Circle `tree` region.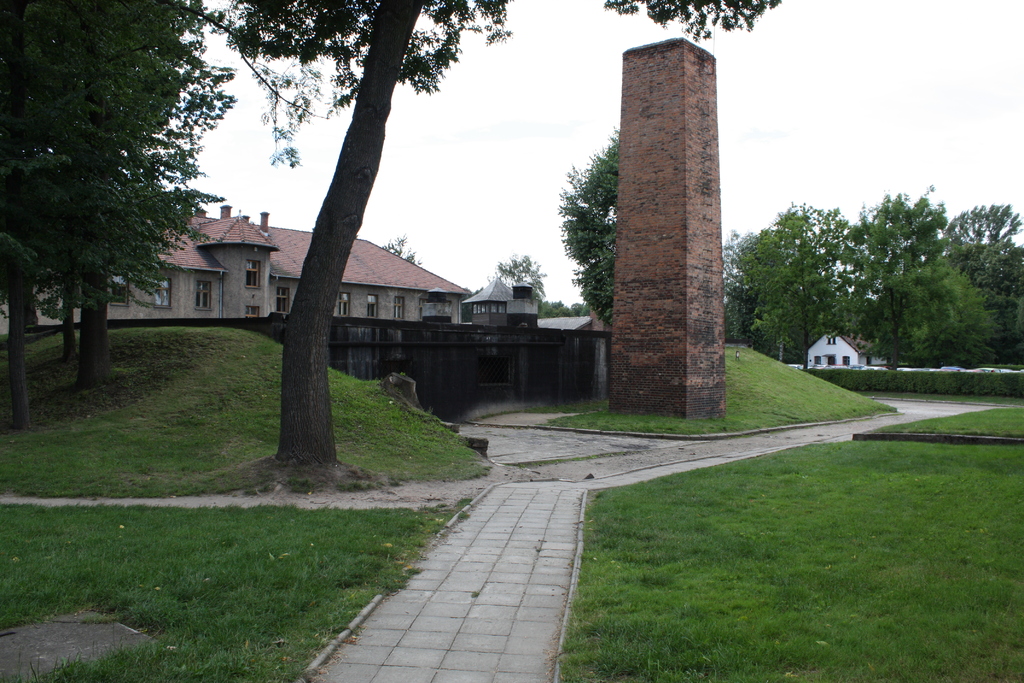
Region: (x1=556, y1=126, x2=622, y2=326).
